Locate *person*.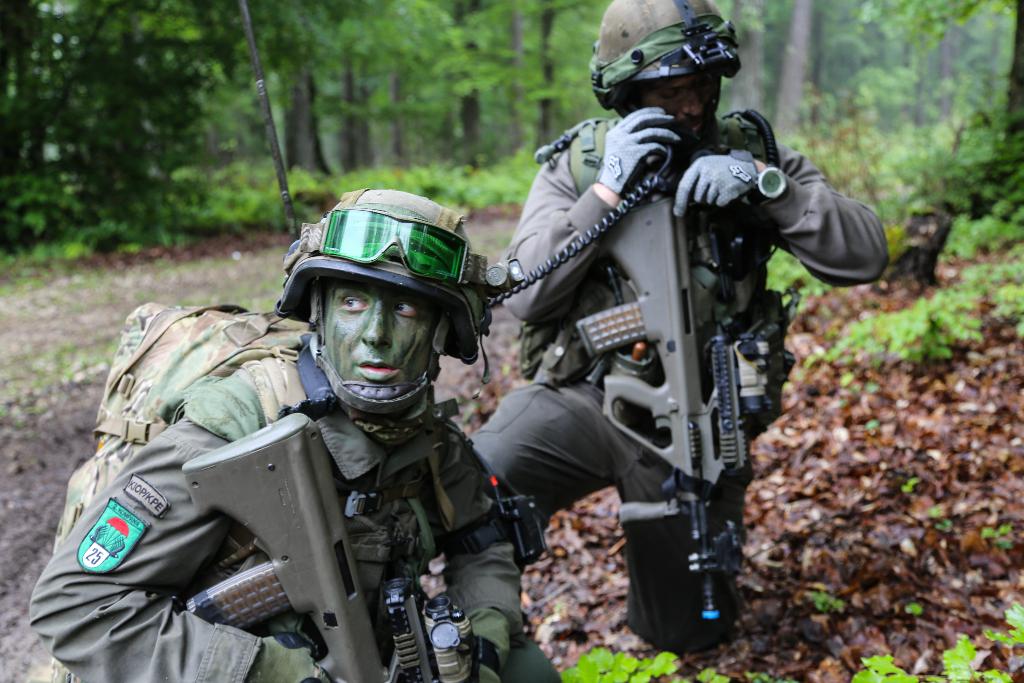
Bounding box: {"left": 455, "top": 0, "right": 888, "bottom": 659}.
